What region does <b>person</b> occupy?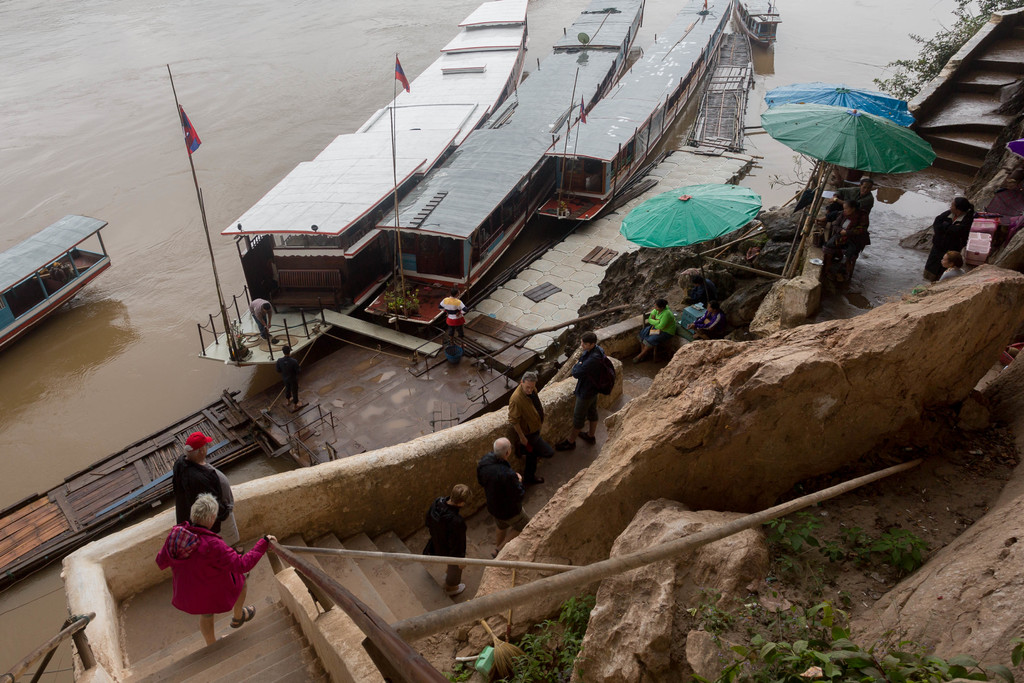
[left=840, top=202, right=879, bottom=279].
